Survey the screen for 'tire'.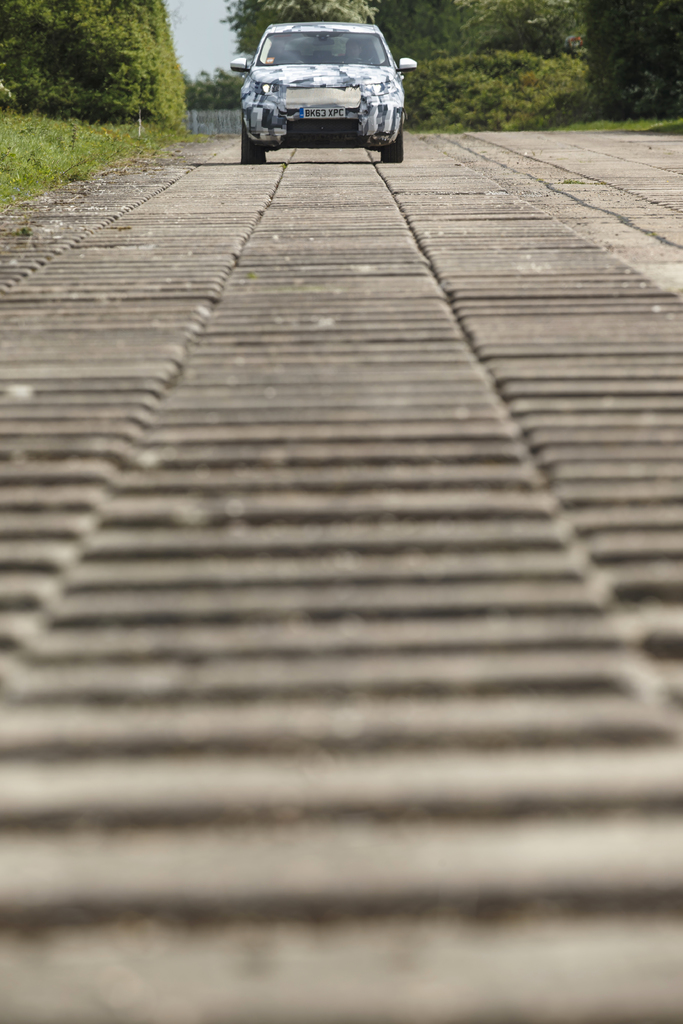
Survey found: crop(239, 116, 271, 165).
